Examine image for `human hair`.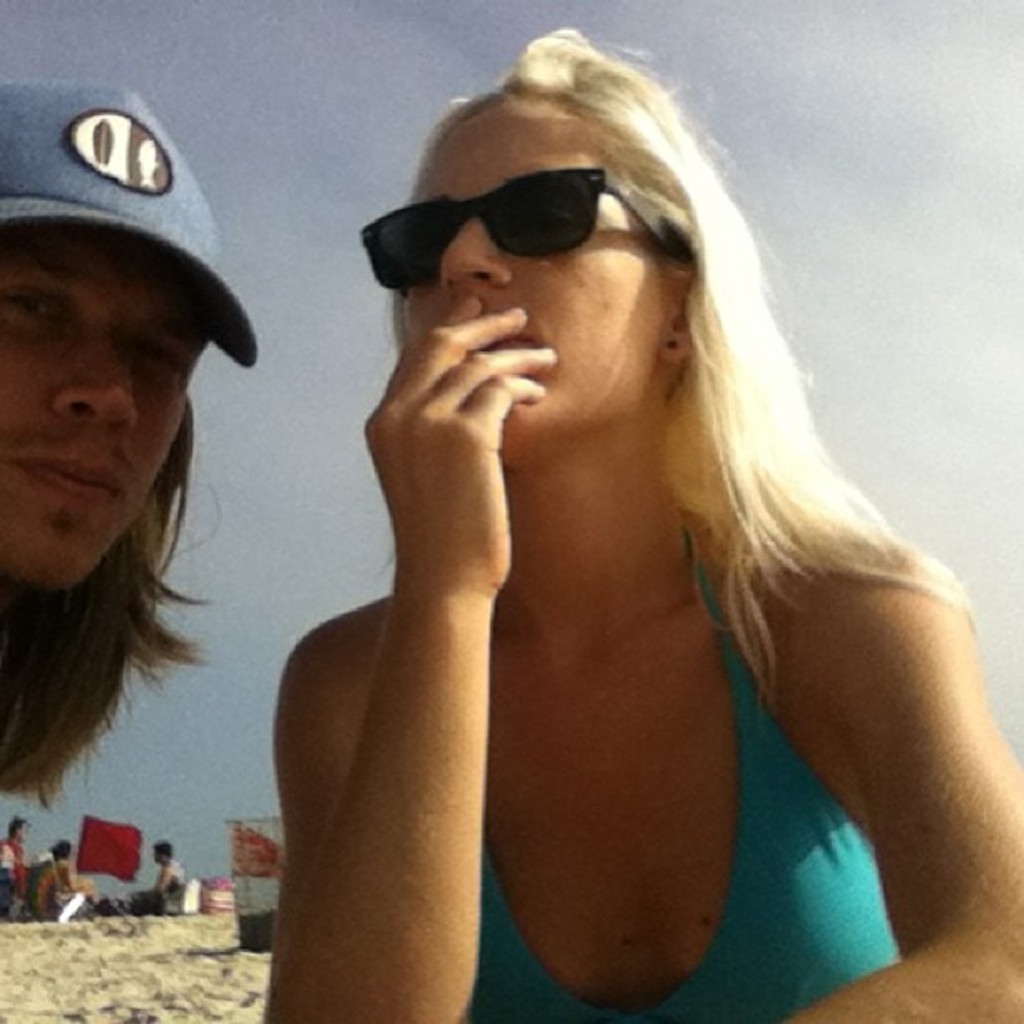
Examination result: bbox=[151, 838, 172, 860].
